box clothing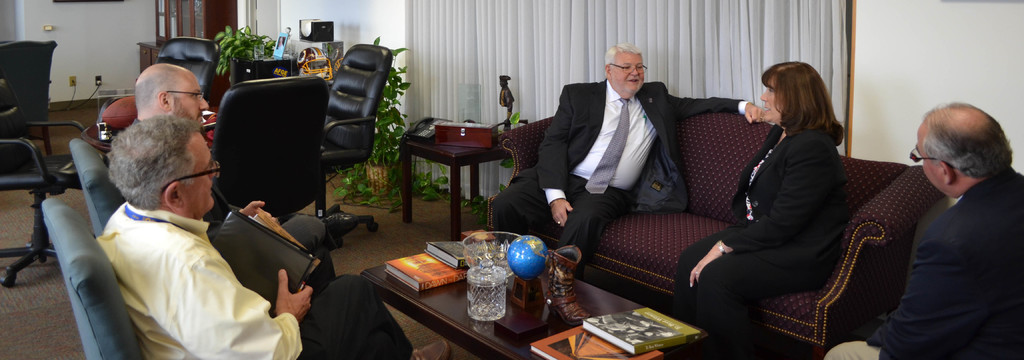
Rect(297, 274, 422, 359)
